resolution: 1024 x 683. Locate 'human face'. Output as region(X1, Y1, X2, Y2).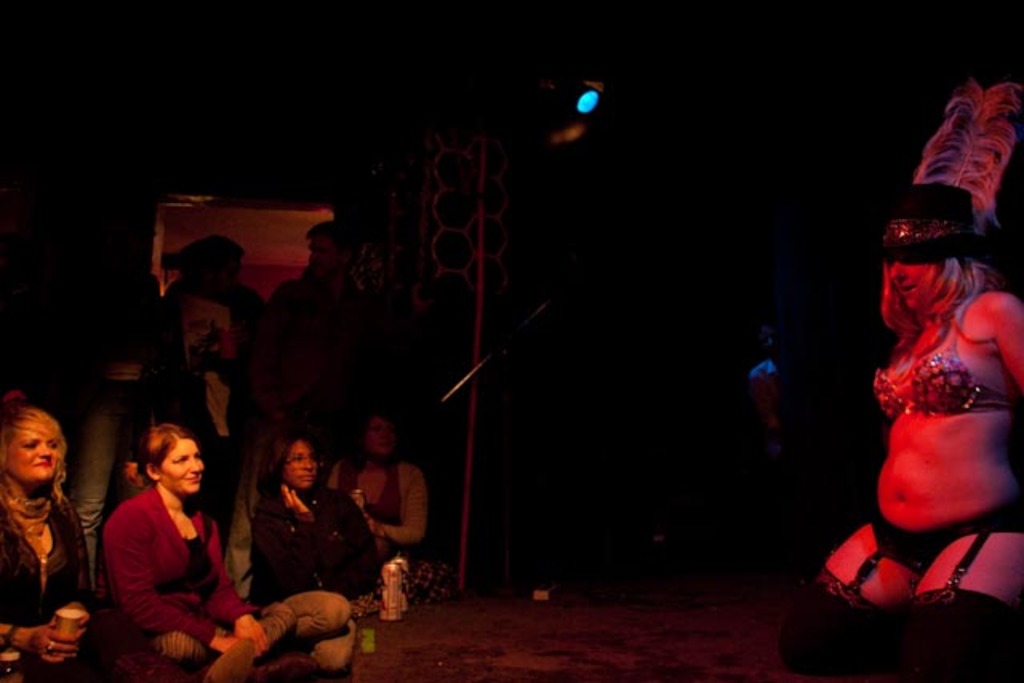
region(286, 445, 318, 491).
